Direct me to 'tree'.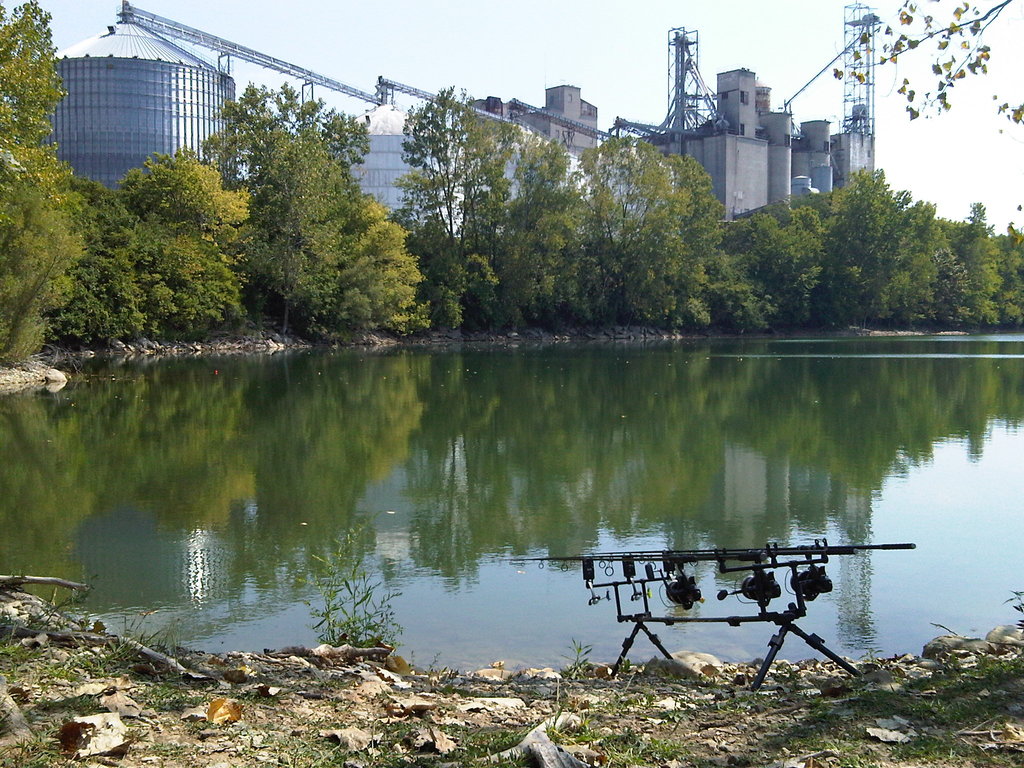
Direction: 213, 93, 410, 325.
